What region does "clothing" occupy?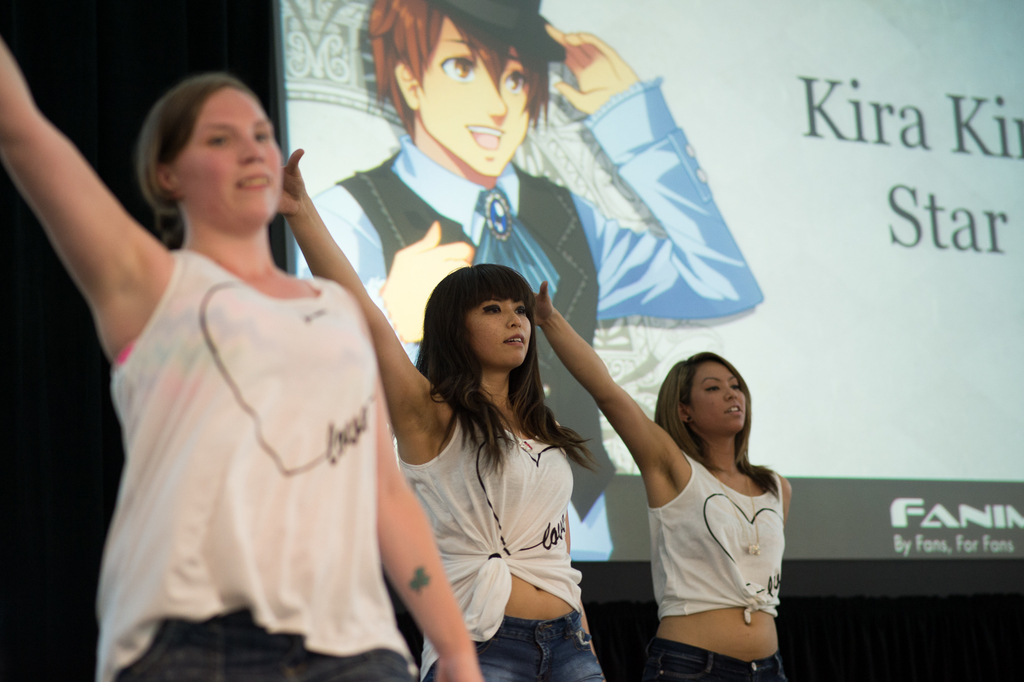
{"left": 79, "top": 215, "right": 427, "bottom": 640}.
